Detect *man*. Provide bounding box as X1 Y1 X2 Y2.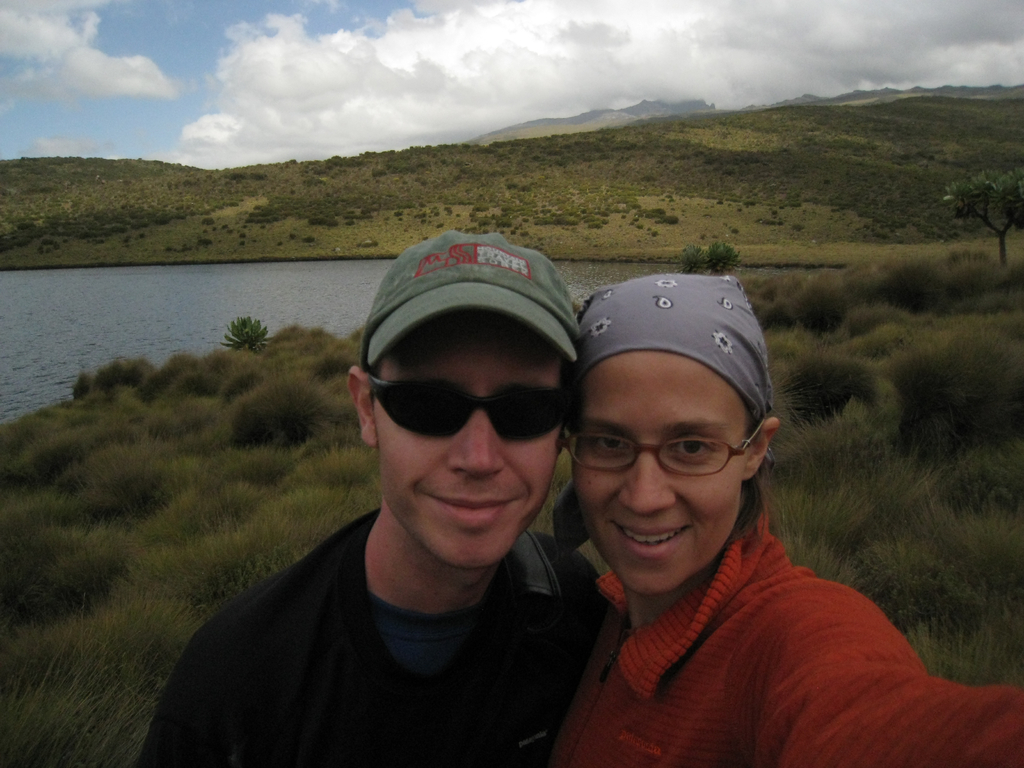
132 220 600 767.
